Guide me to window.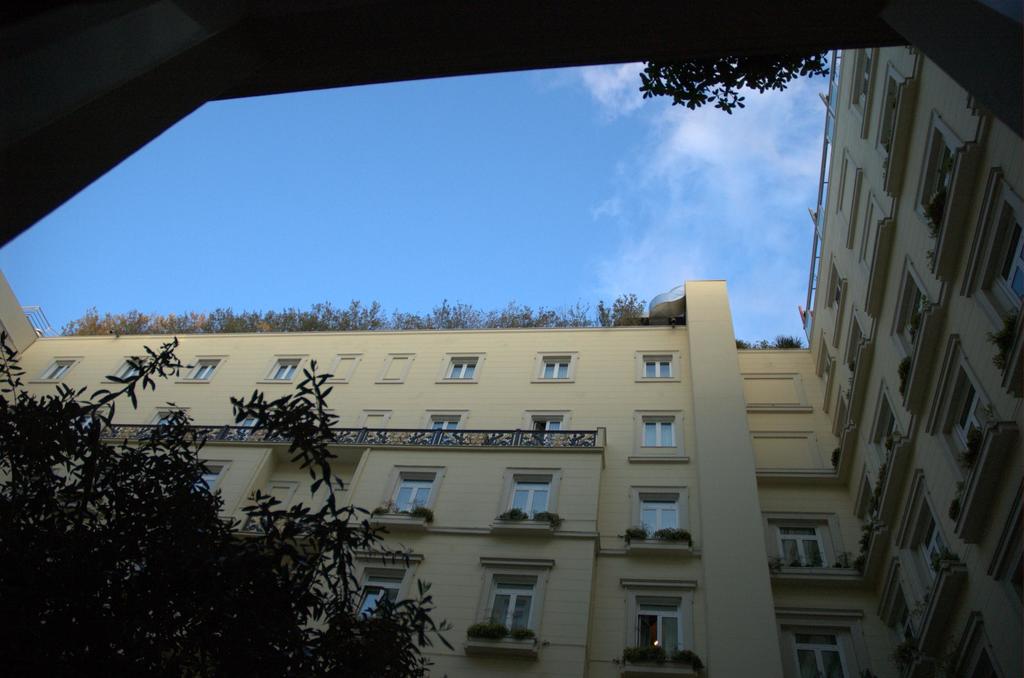
Guidance: 511,480,552,519.
